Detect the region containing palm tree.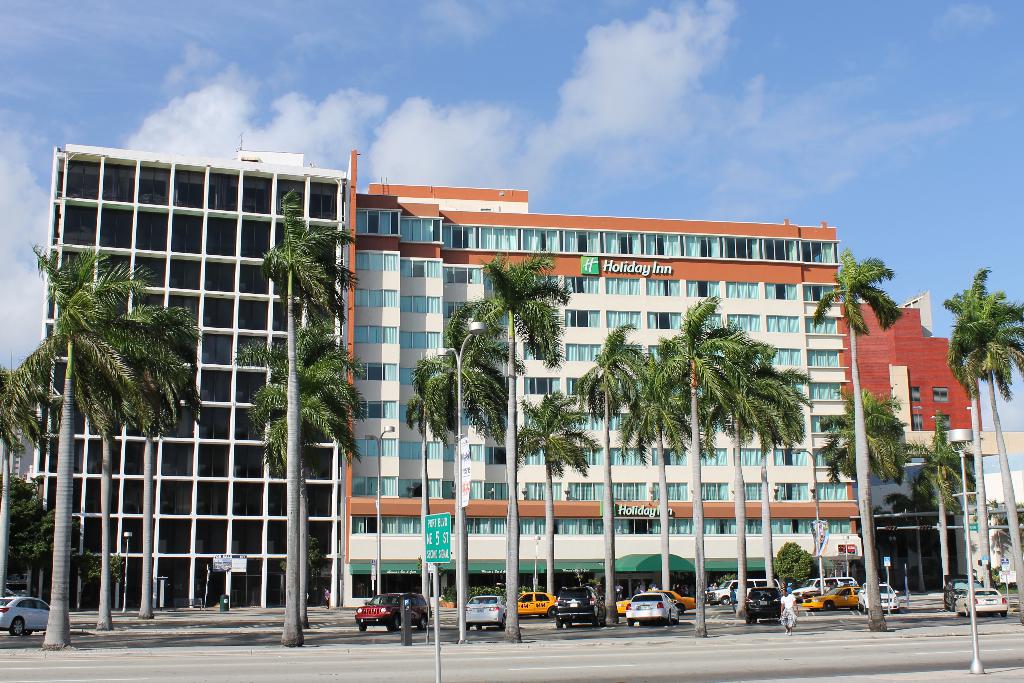
locate(819, 259, 899, 612).
